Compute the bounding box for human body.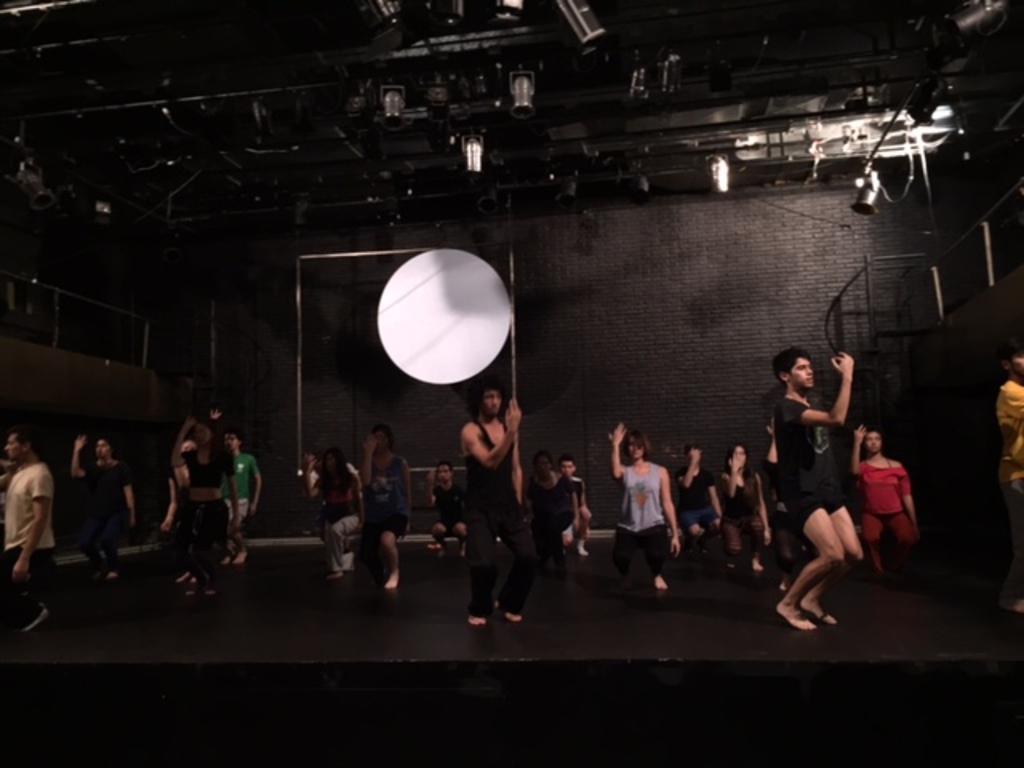
(left=224, top=430, right=262, bottom=558).
